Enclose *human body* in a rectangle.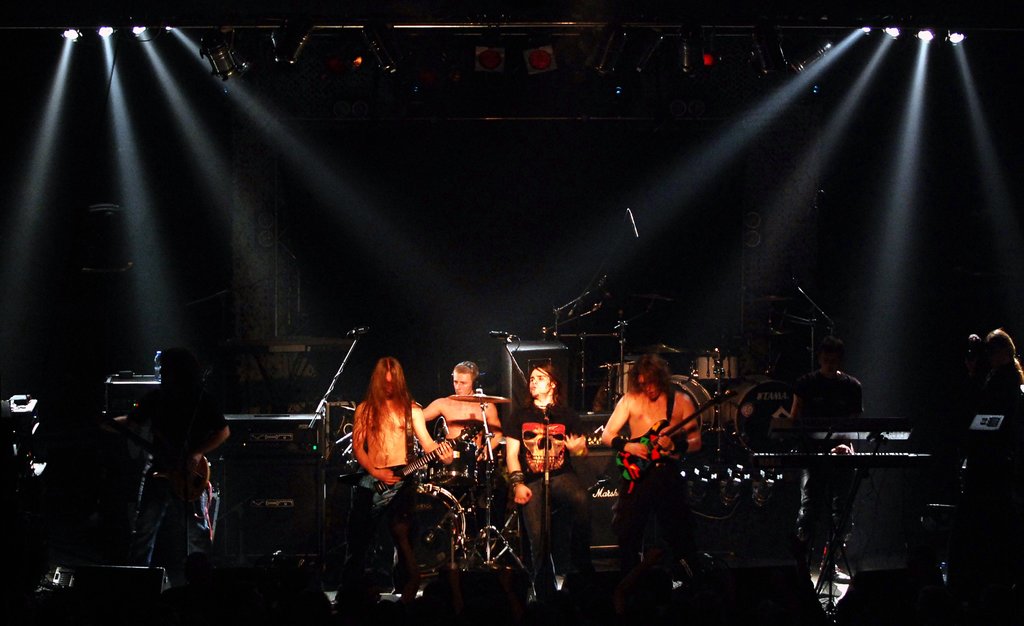
bbox(425, 357, 505, 561).
